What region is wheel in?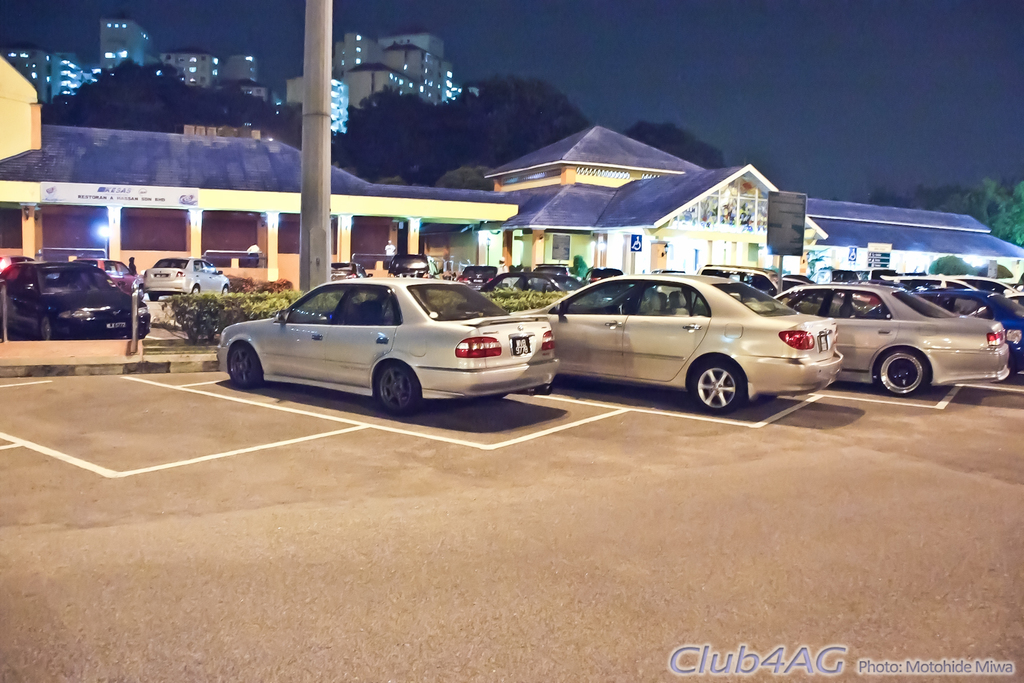
region(39, 317, 52, 340).
